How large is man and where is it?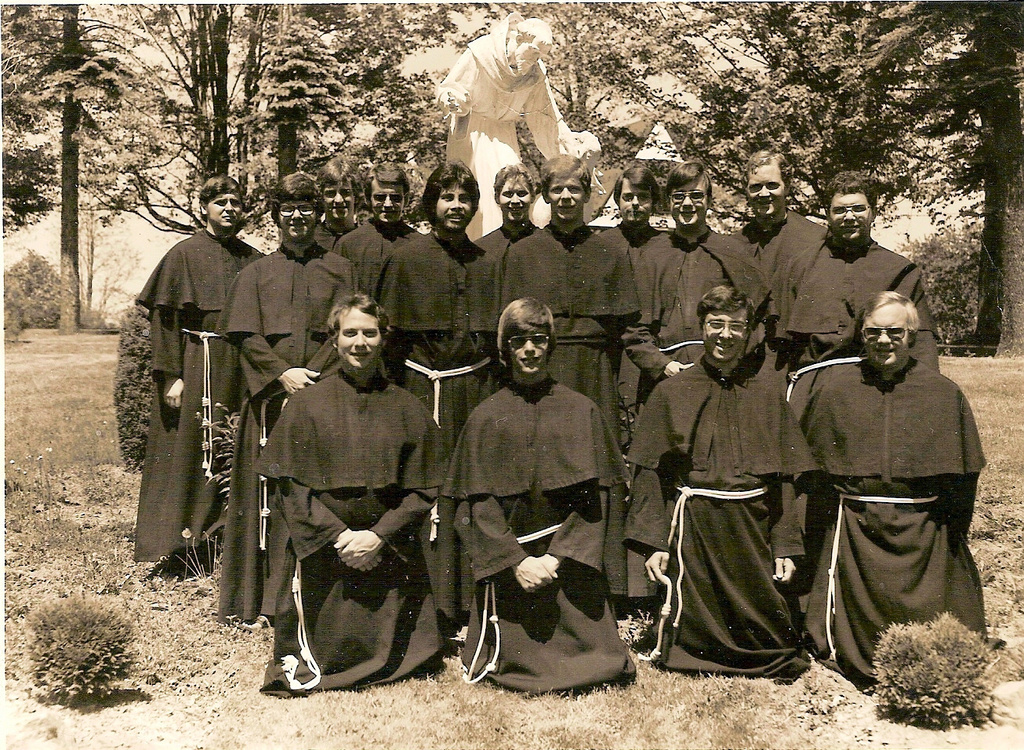
Bounding box: crop(256, 289, 449, 700).
